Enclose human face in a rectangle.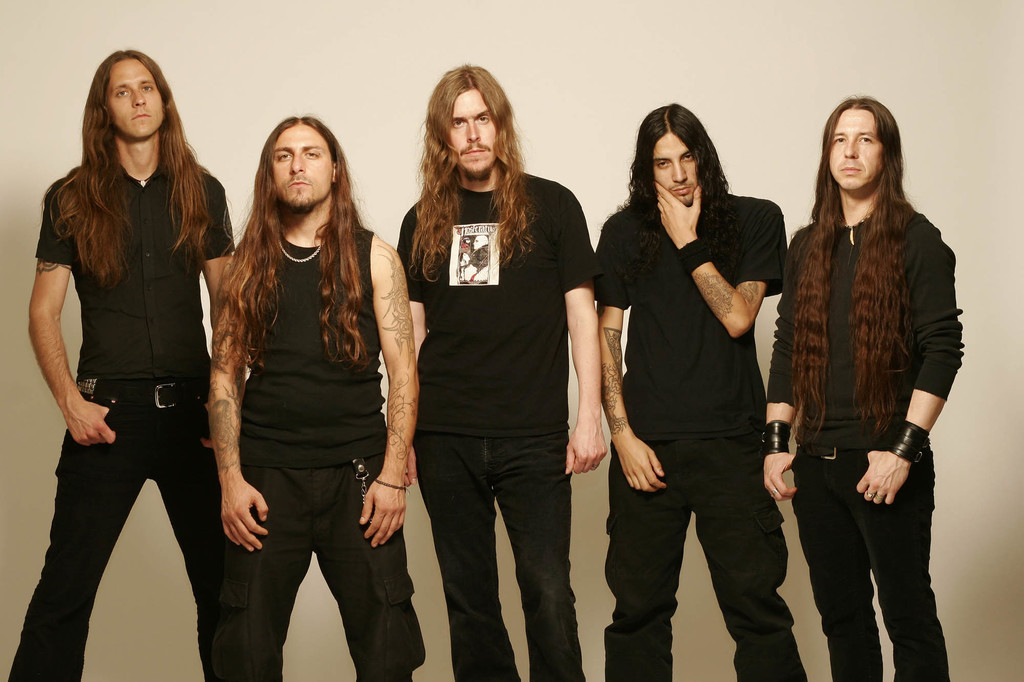
pyautogui.locateOnScreen(273, 123, 330, 207).
